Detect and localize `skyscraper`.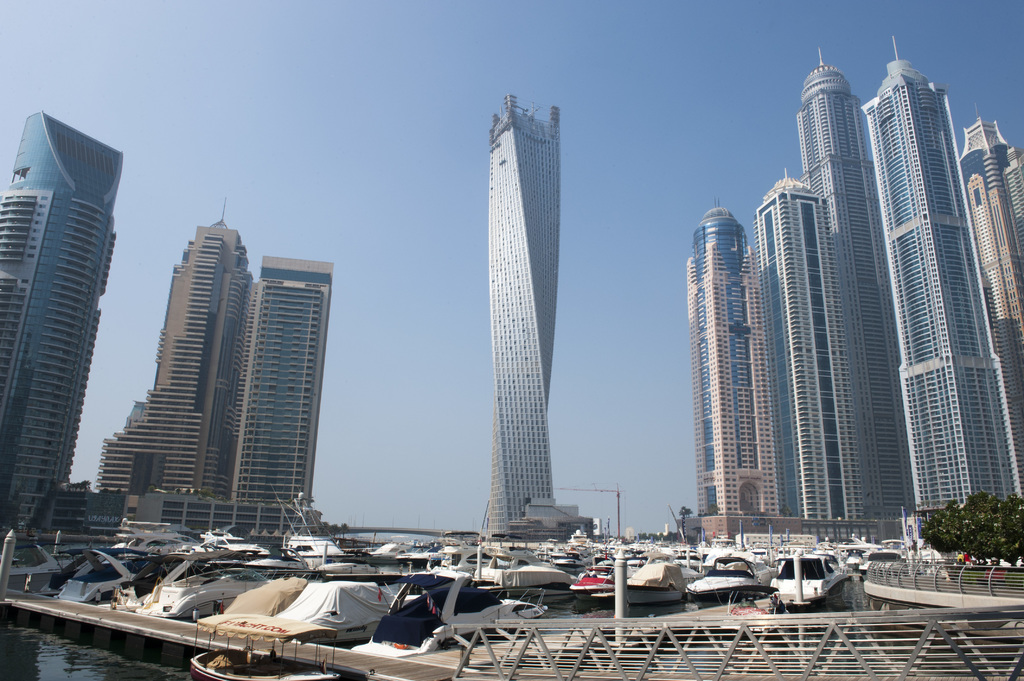
Localized at (left=864, top=35, right=1015, bottom=502).
